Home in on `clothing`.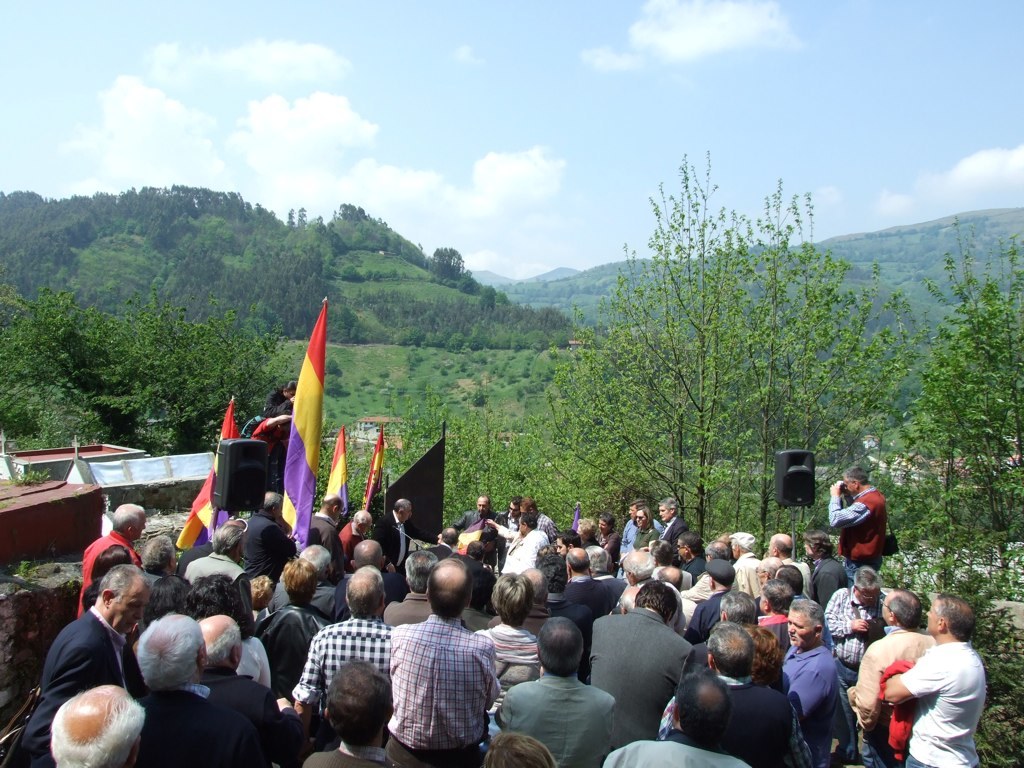
Homed in at <region>255, 383, 294, 412</region>.
